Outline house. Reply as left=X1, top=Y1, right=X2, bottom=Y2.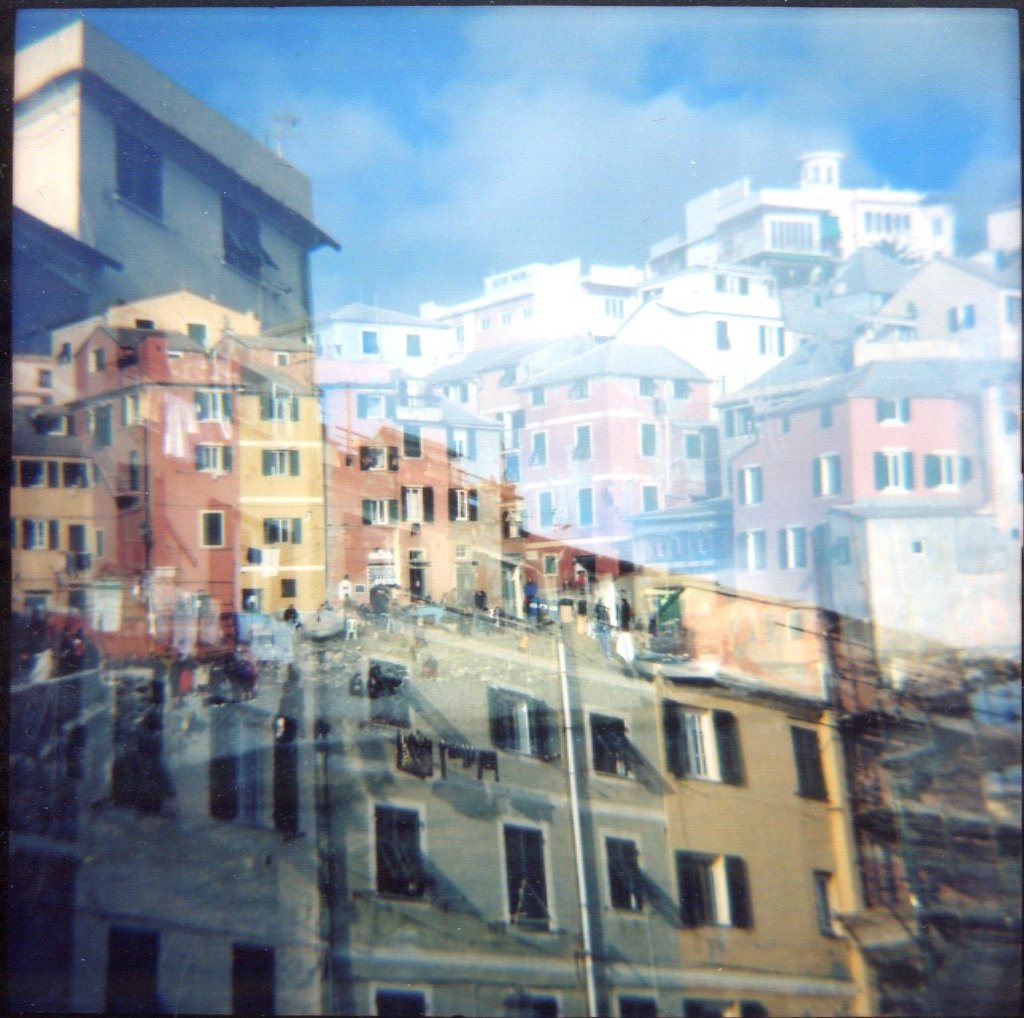
left=650, top=157, right=960, bottom=296.
